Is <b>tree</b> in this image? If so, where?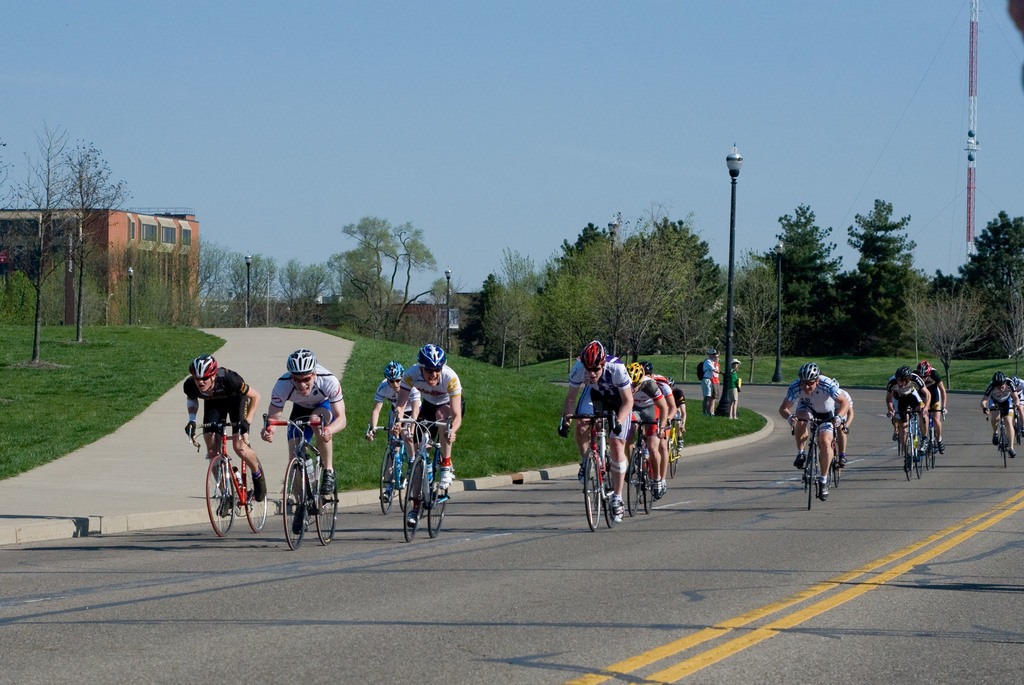
Yes, at 517 201 723 358.
